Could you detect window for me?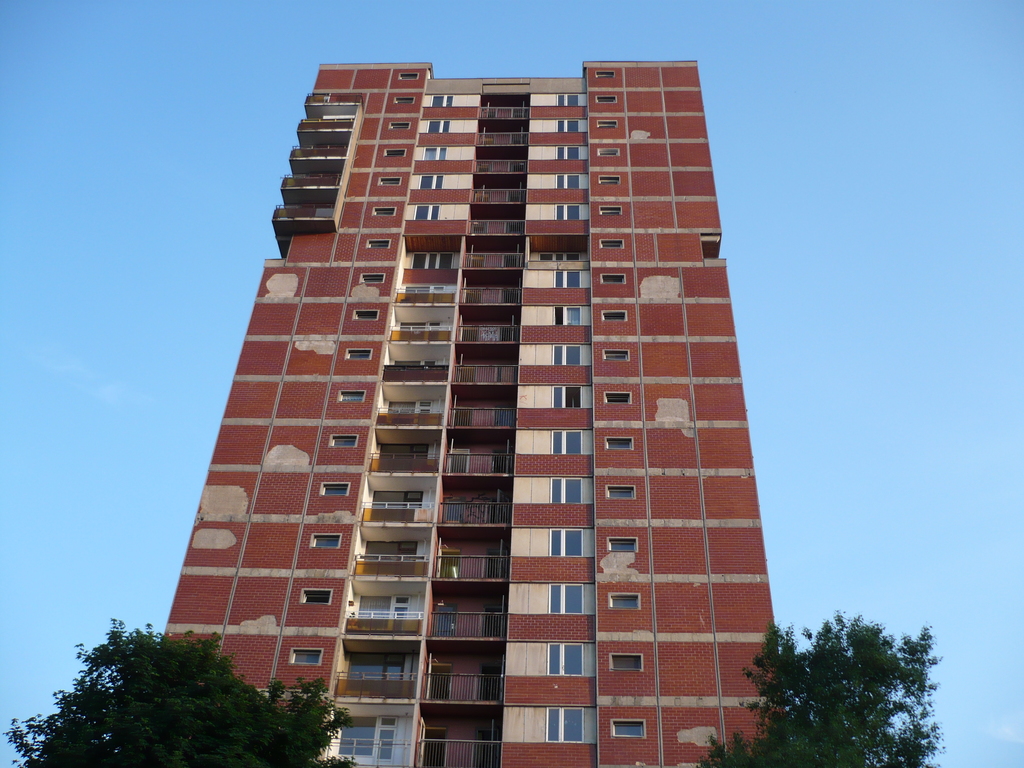
Detection result: (left=429, top=283, right=445, bottom=294).
